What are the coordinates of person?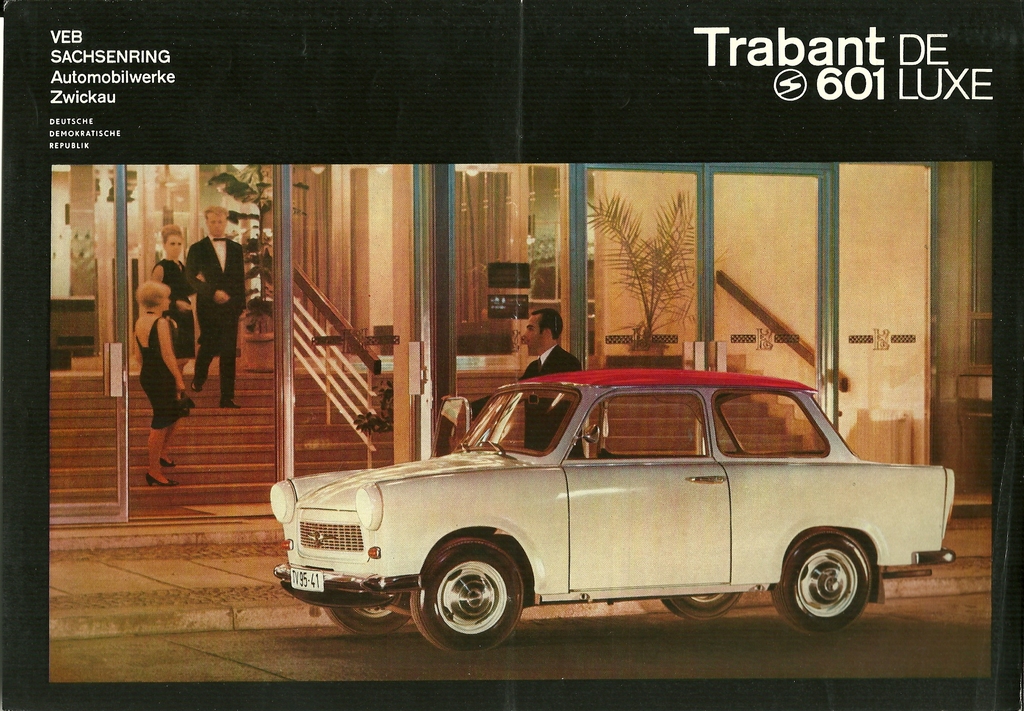
440:310:584:461.
